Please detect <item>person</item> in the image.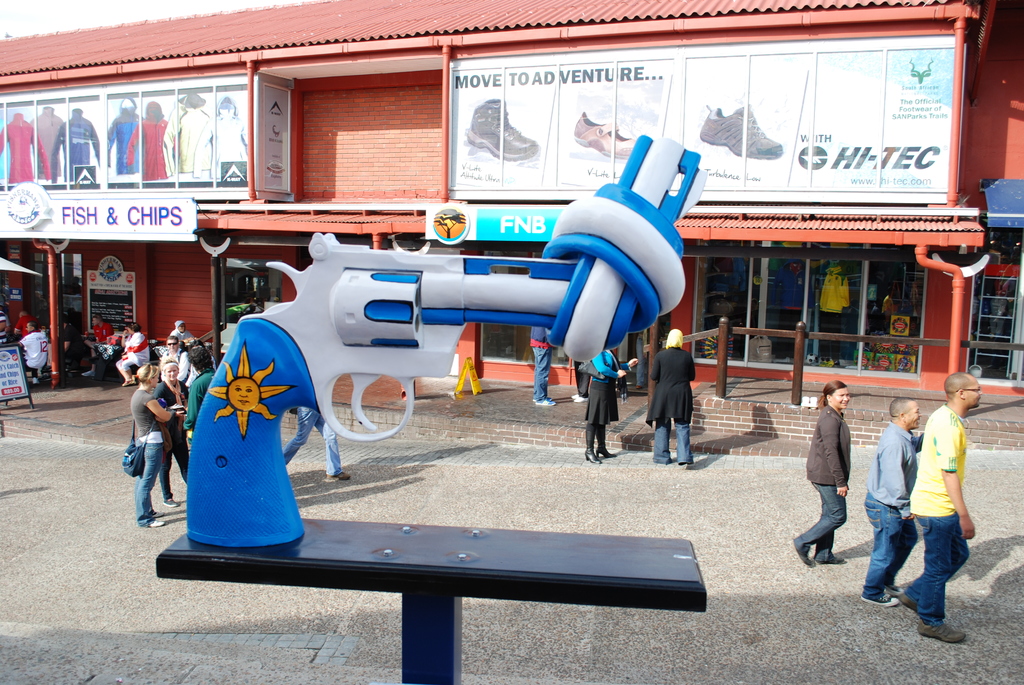
885:370:968:645.
